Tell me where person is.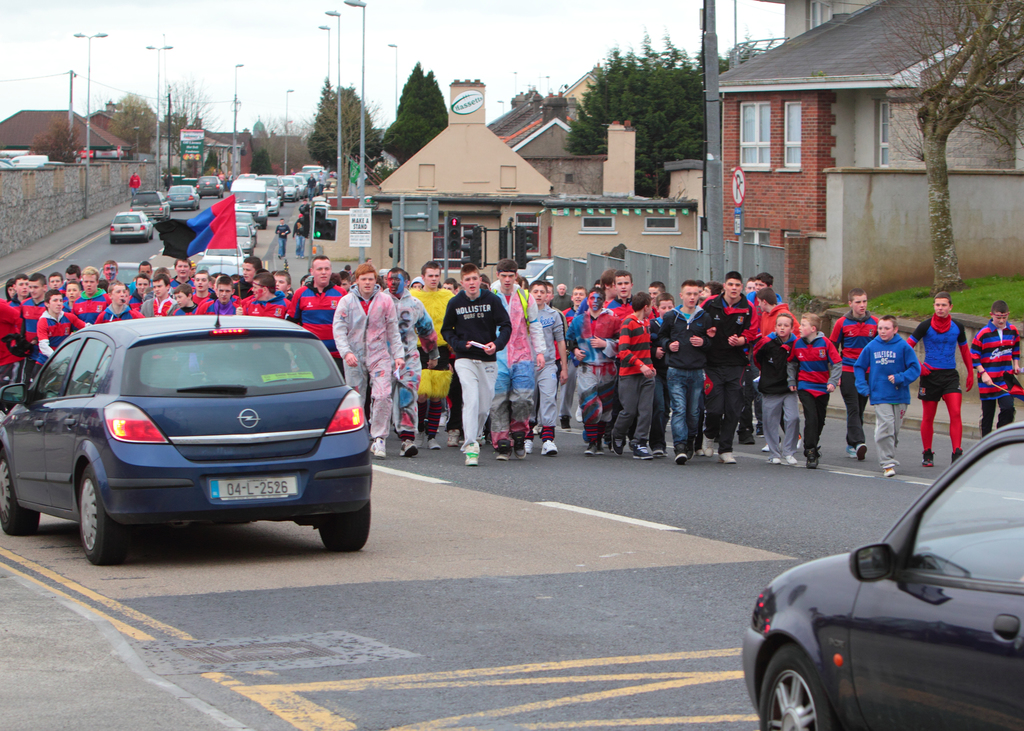
person is at (left=125, top=163, right=148, bottom=203).
